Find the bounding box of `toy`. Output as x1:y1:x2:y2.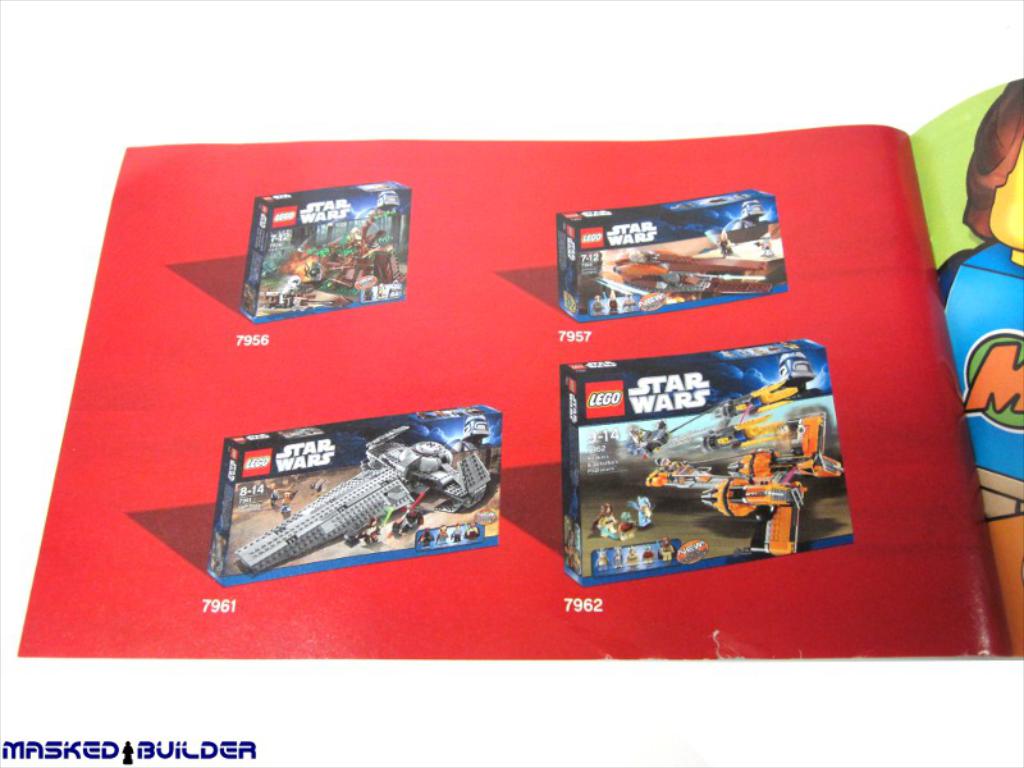
623:543:639:567.
